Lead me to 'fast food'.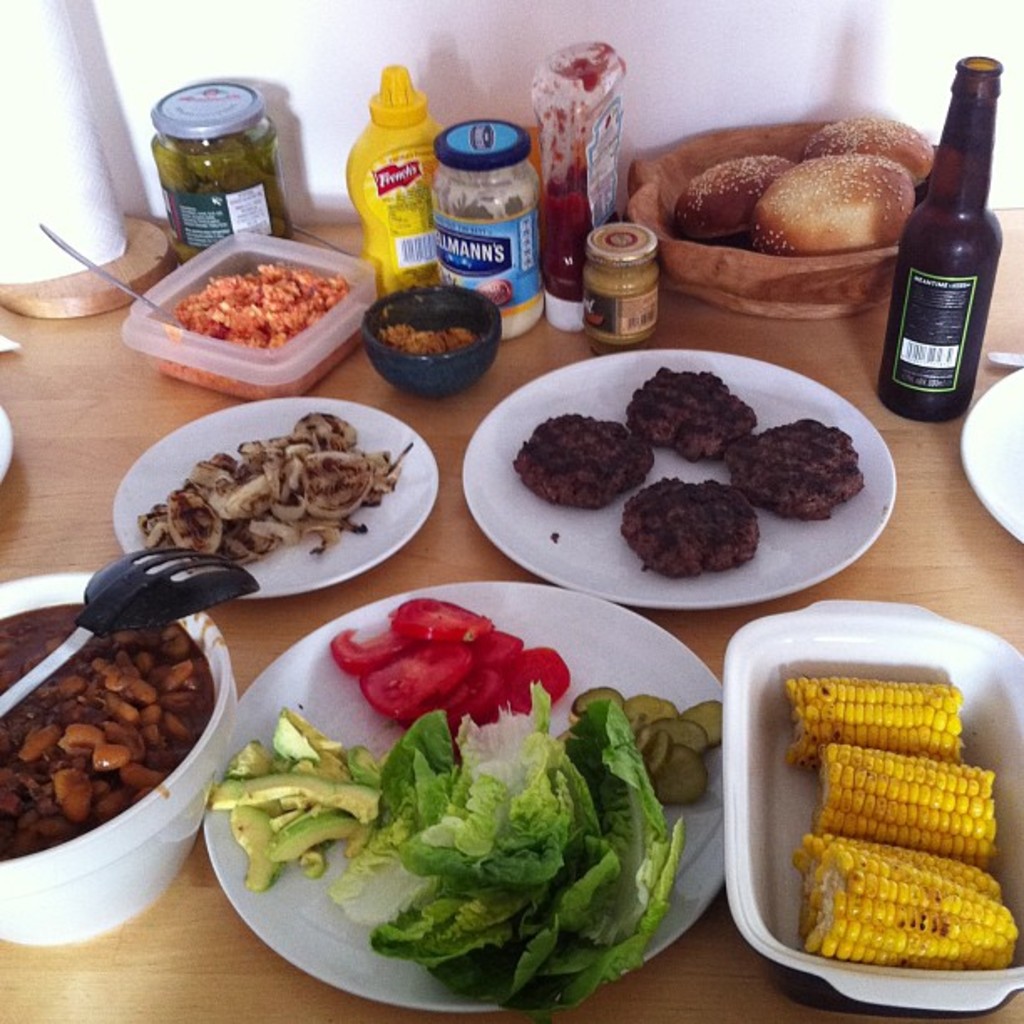
Lead to <bbox>621, 366, 760, 457</bbox>.
